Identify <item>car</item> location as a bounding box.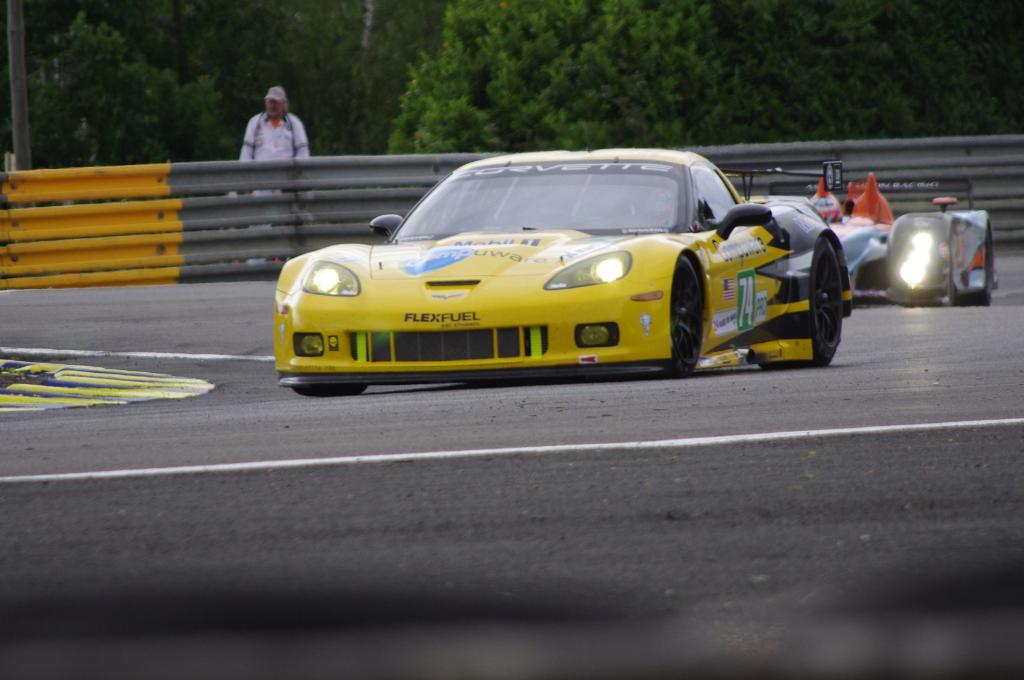
l=765, t=193, r=1001, b=307.
